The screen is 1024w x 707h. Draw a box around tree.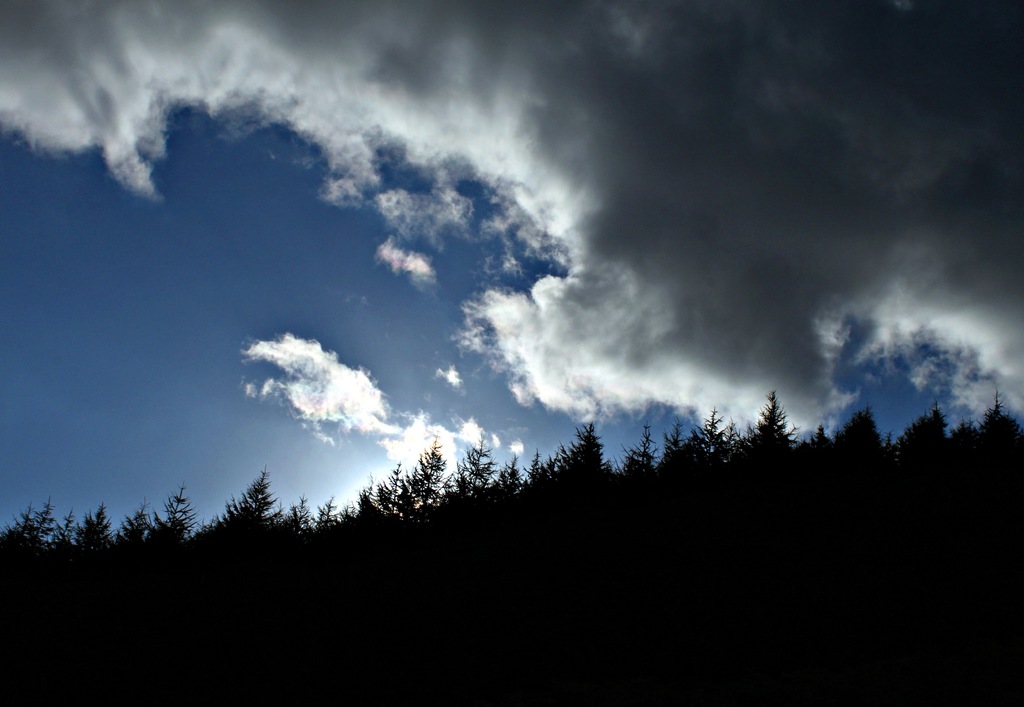
rect(158, 478, 198, 560).
